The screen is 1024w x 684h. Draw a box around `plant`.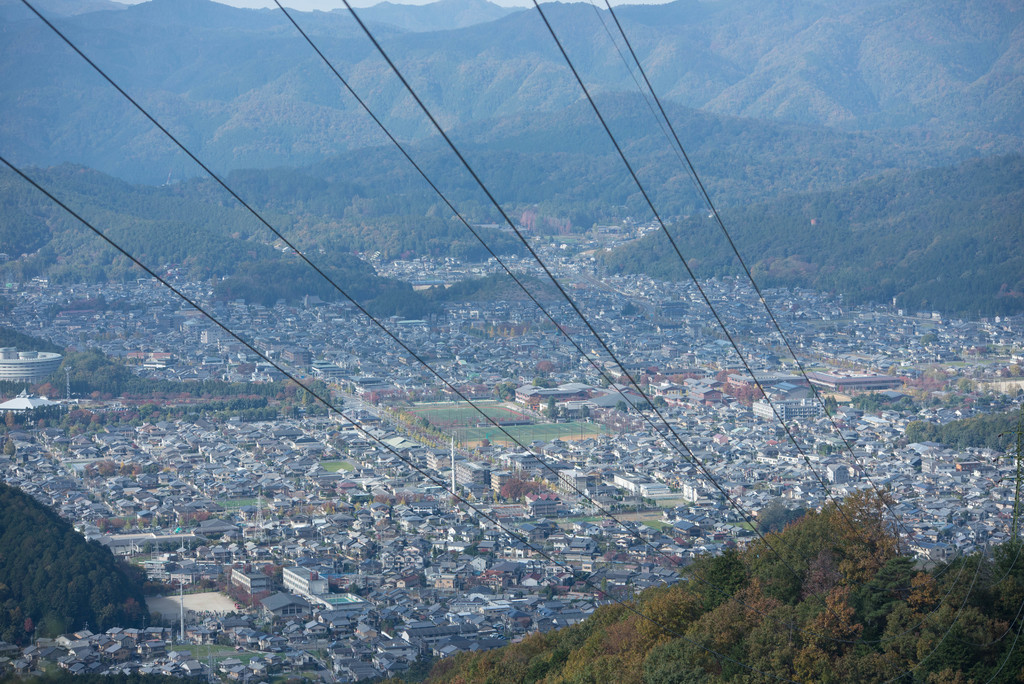
Rect(93, 508, 141, 530).
